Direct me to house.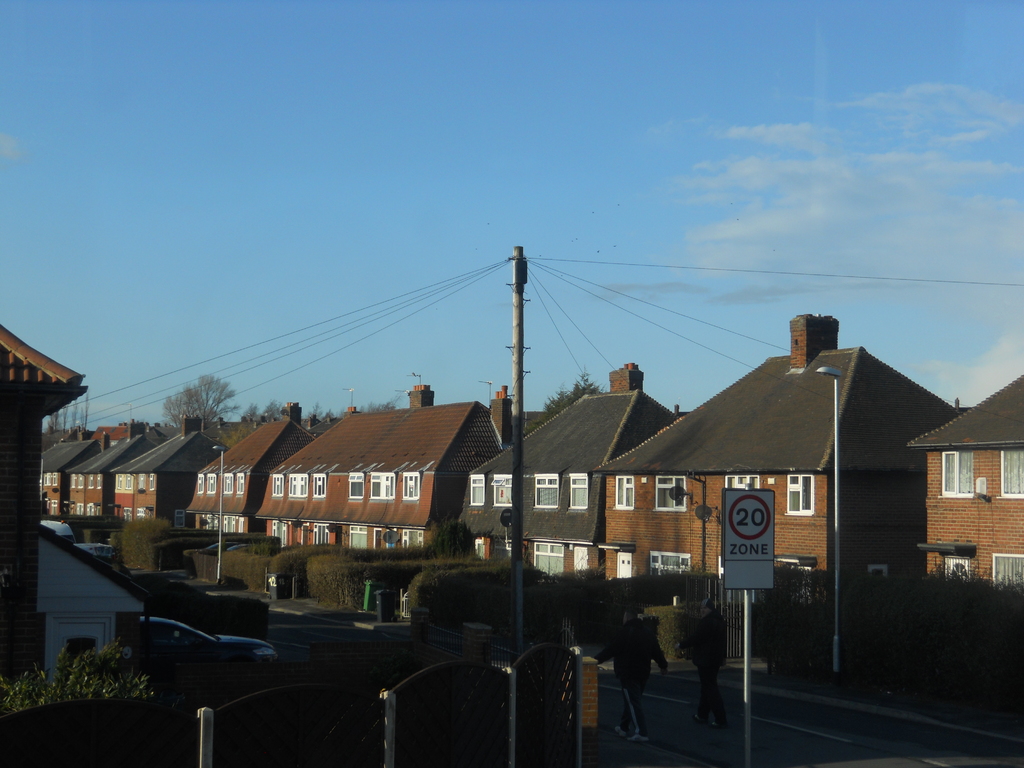
Direction: (72,424,154,536).
